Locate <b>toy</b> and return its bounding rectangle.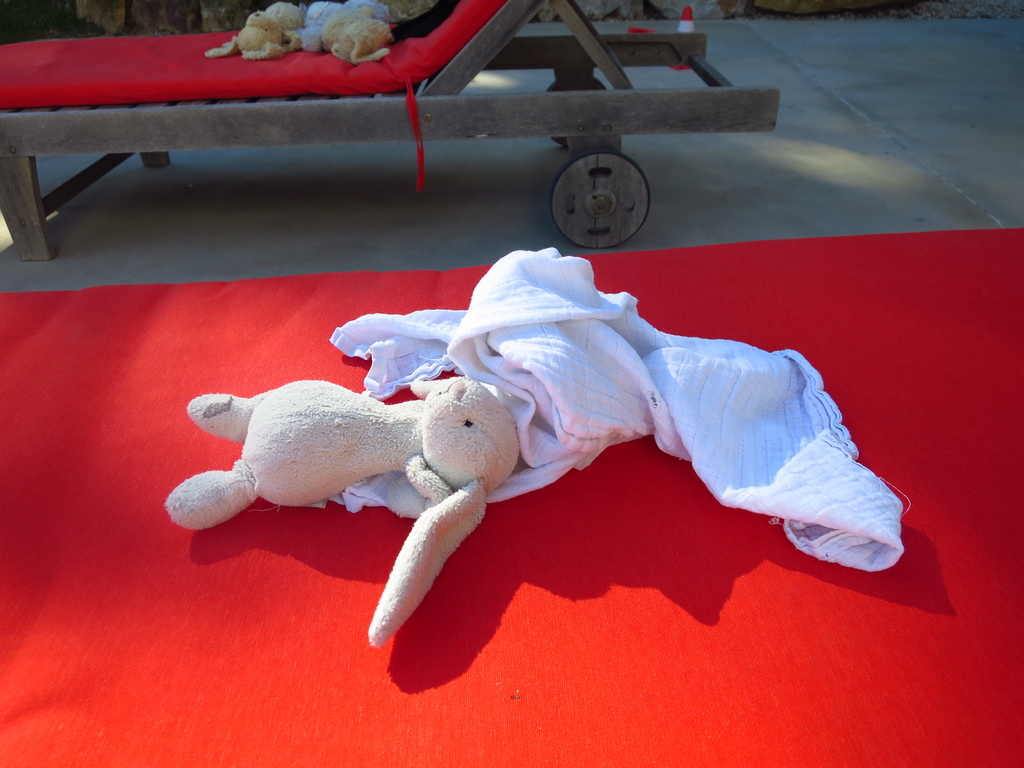
crop(297, 0, 395, 50).
